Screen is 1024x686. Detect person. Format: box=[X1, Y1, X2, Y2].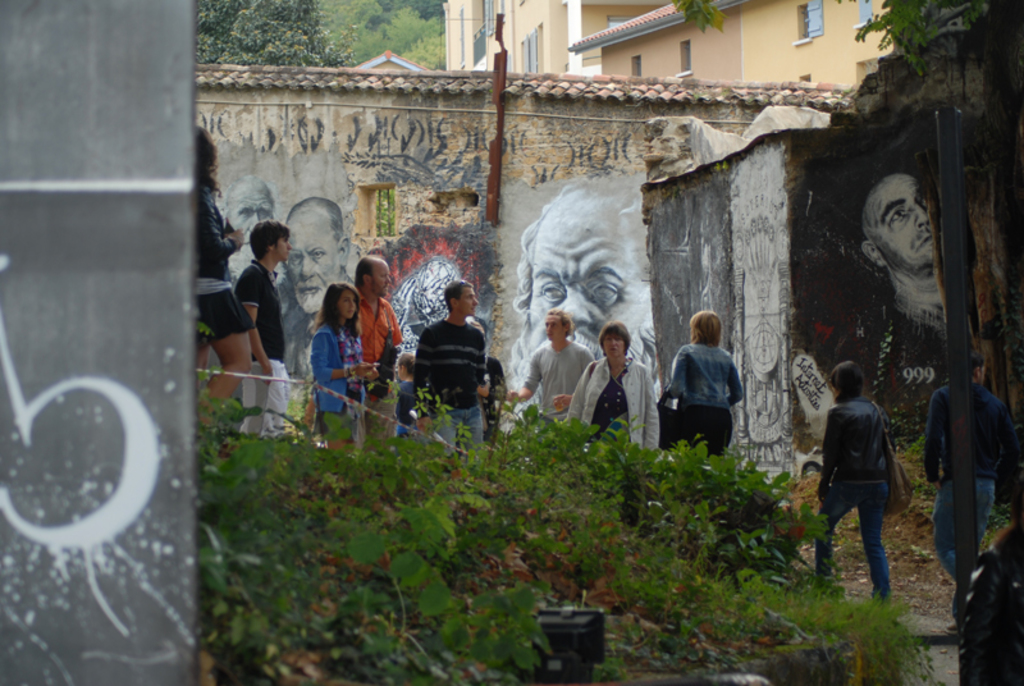
box=[819, 365, 902, 602].
